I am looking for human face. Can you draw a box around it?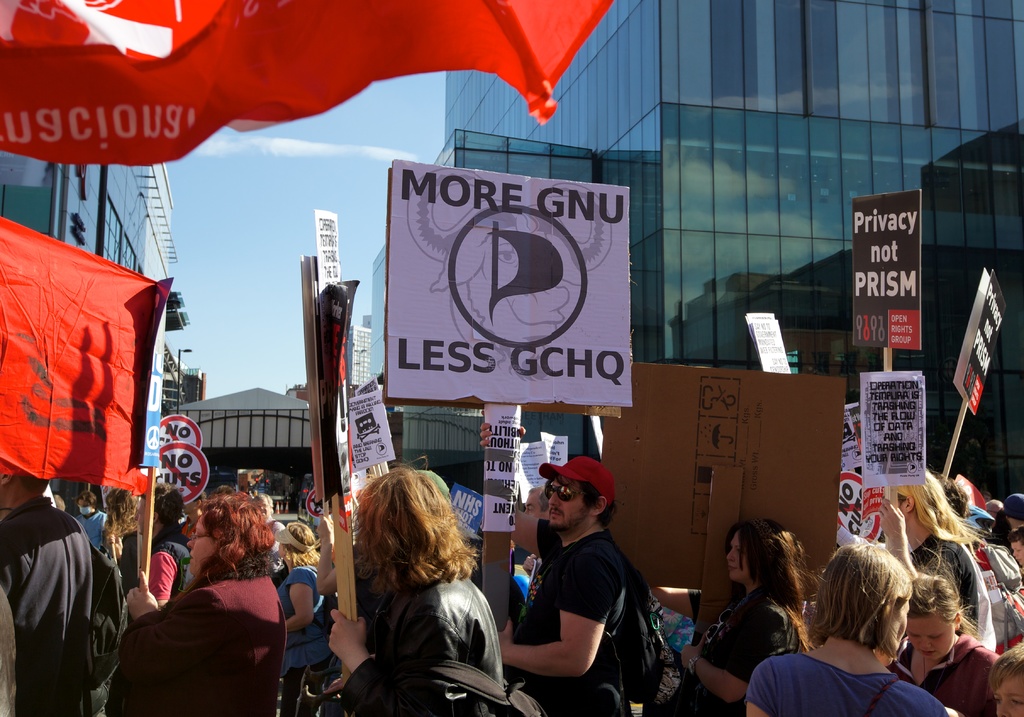
Sure, the bounding box is (x1=525, y1=492, x2=548, y2=520).
